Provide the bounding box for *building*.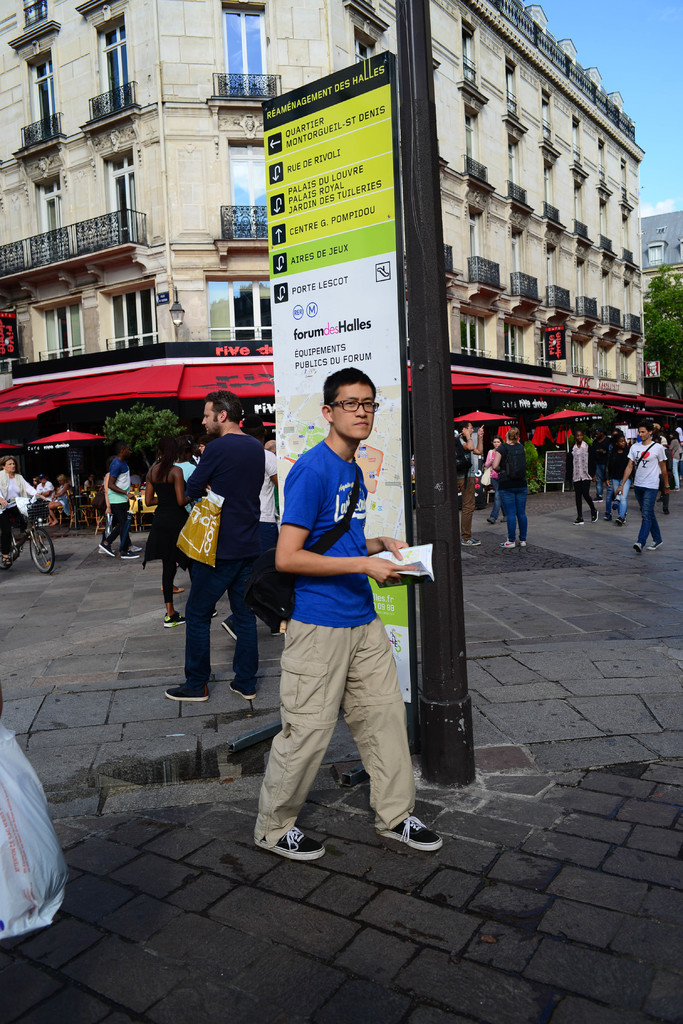
bbox(0, 0, 647, 527).
